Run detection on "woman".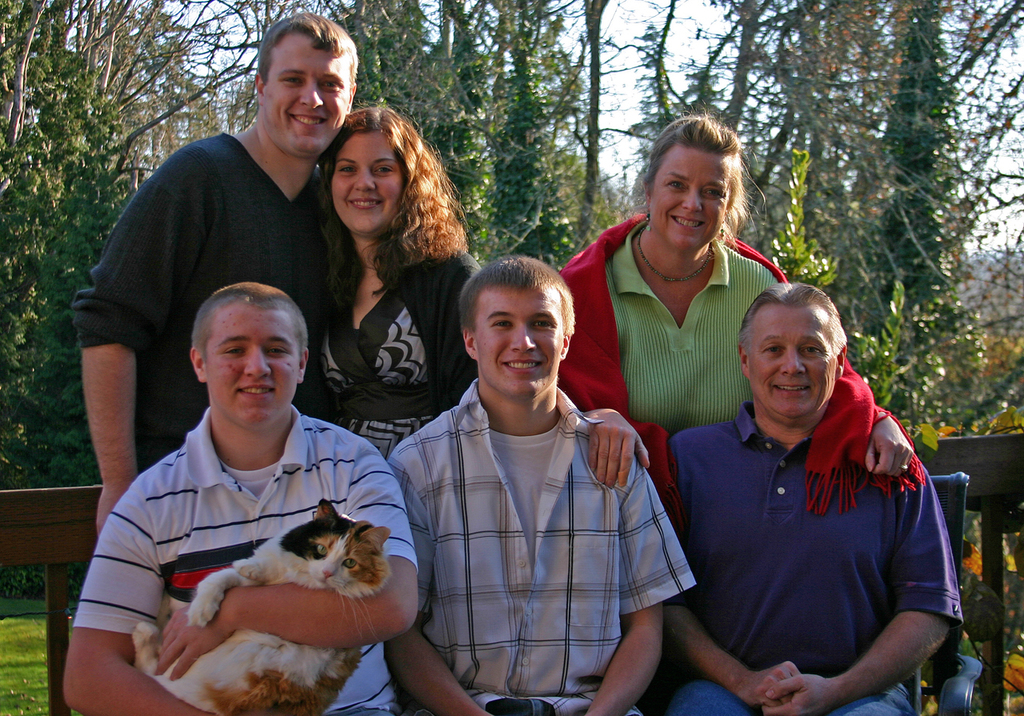
Result: (289,89,476,482).
